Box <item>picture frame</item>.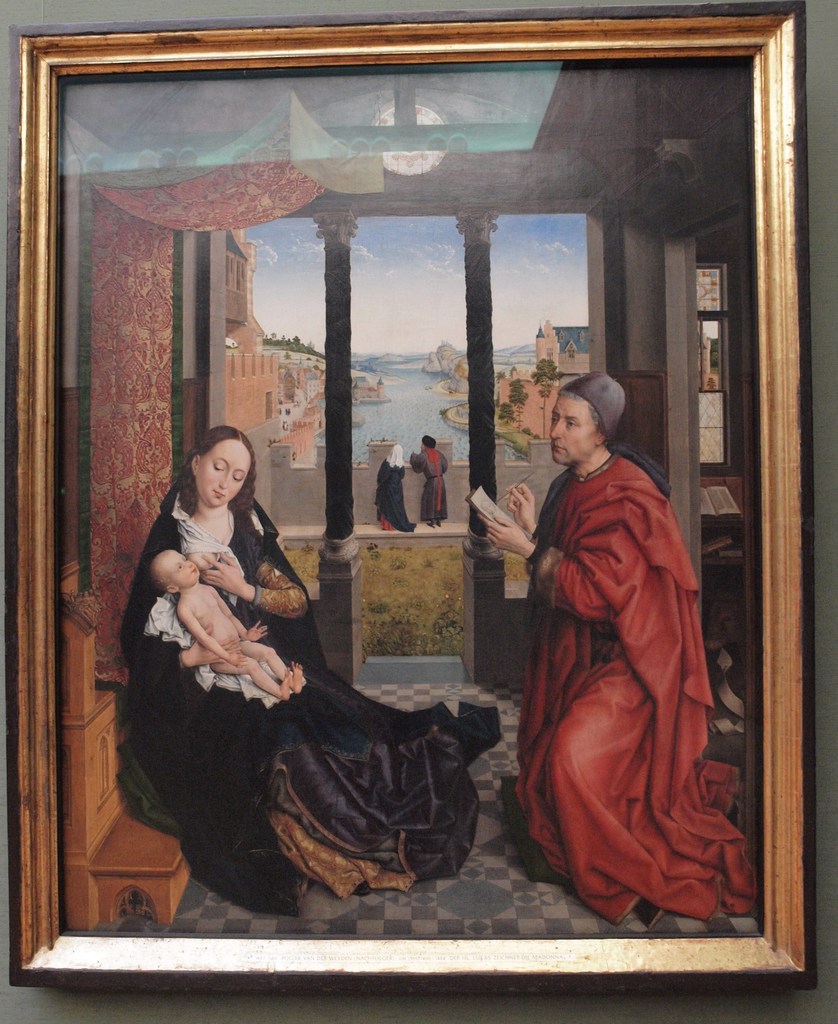
2,0,820,1000.
